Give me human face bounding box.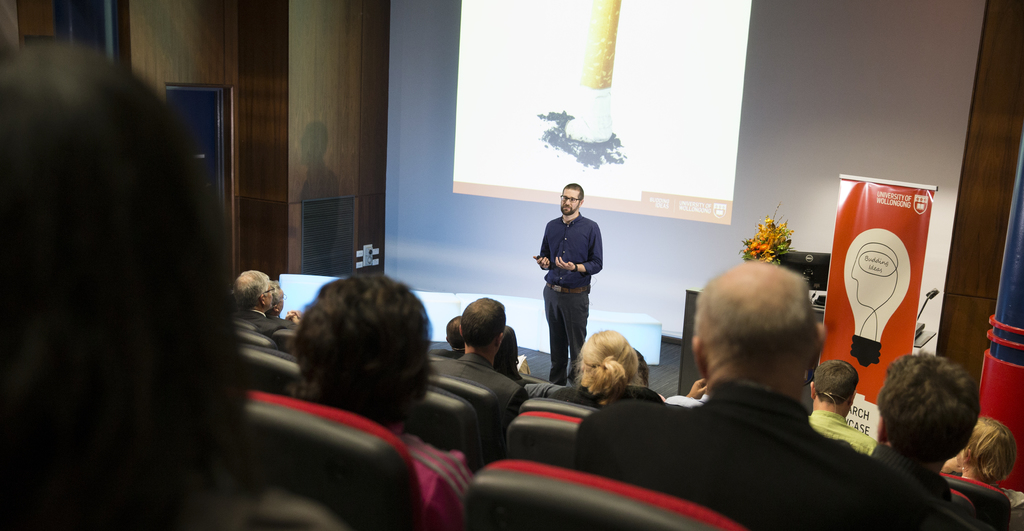
(x1=563, y1=190, x2=580, y2=215).
